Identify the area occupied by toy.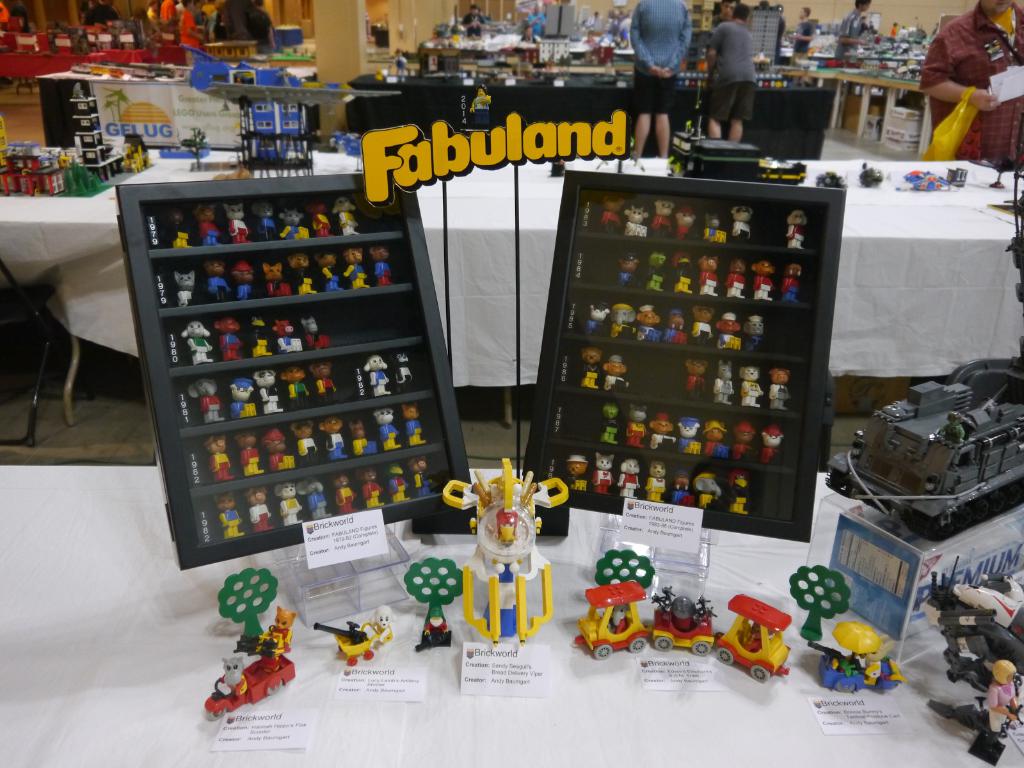
Area: <box>177,269,193,308</box>.
